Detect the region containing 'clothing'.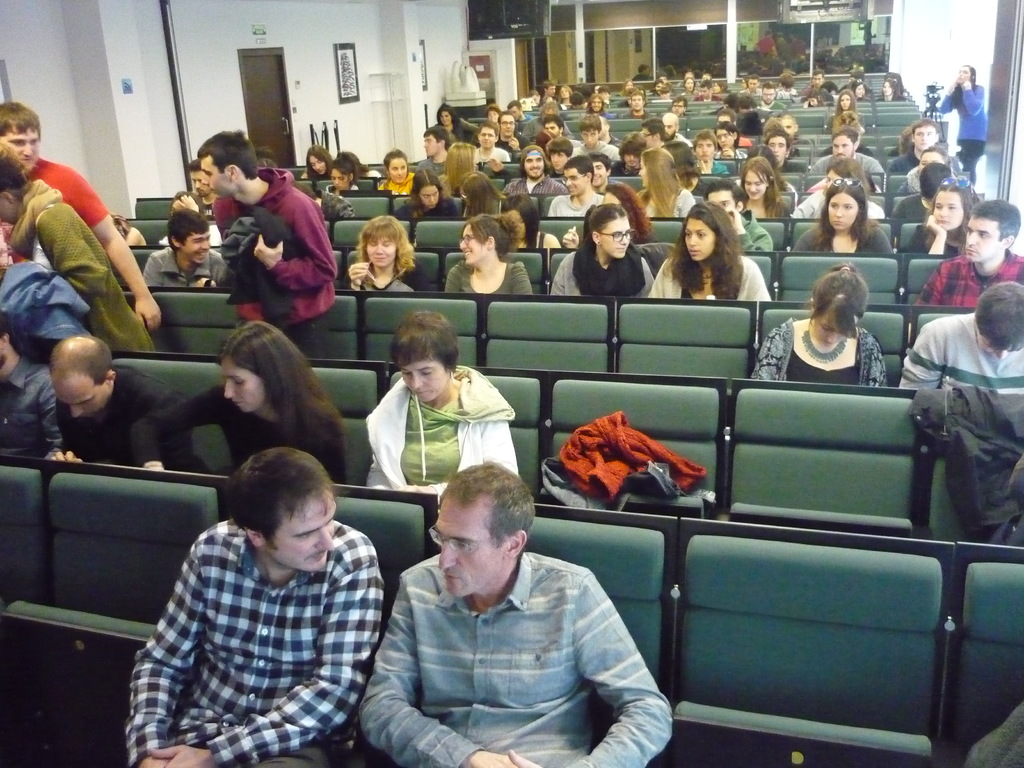
left=0, top=345, right=61, bottom=471.
